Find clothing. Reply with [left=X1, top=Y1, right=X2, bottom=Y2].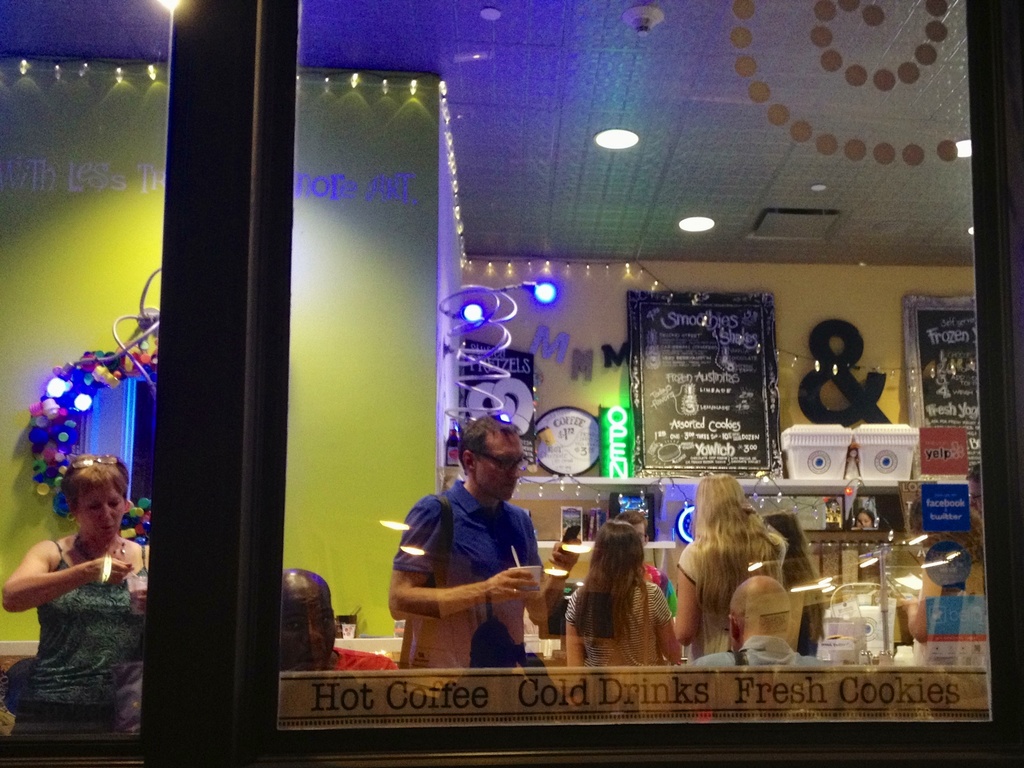
[left=394, top=475, right=546, bottom=667].
